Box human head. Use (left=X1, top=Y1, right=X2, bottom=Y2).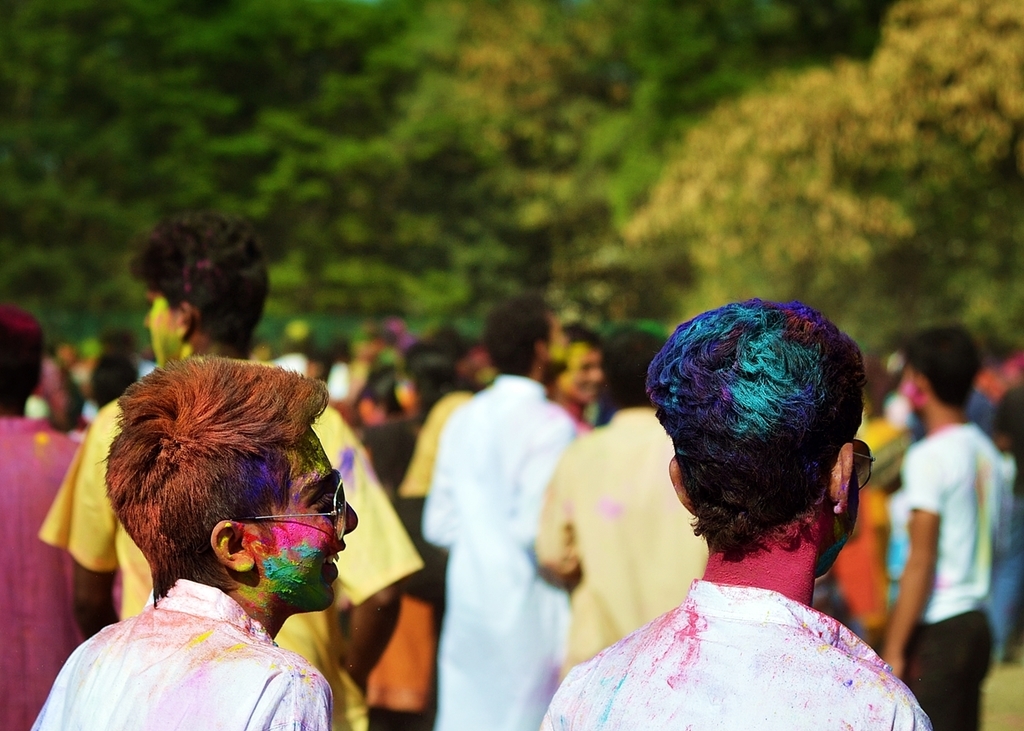
(left=886, top=348, right=908, bottom=385).
